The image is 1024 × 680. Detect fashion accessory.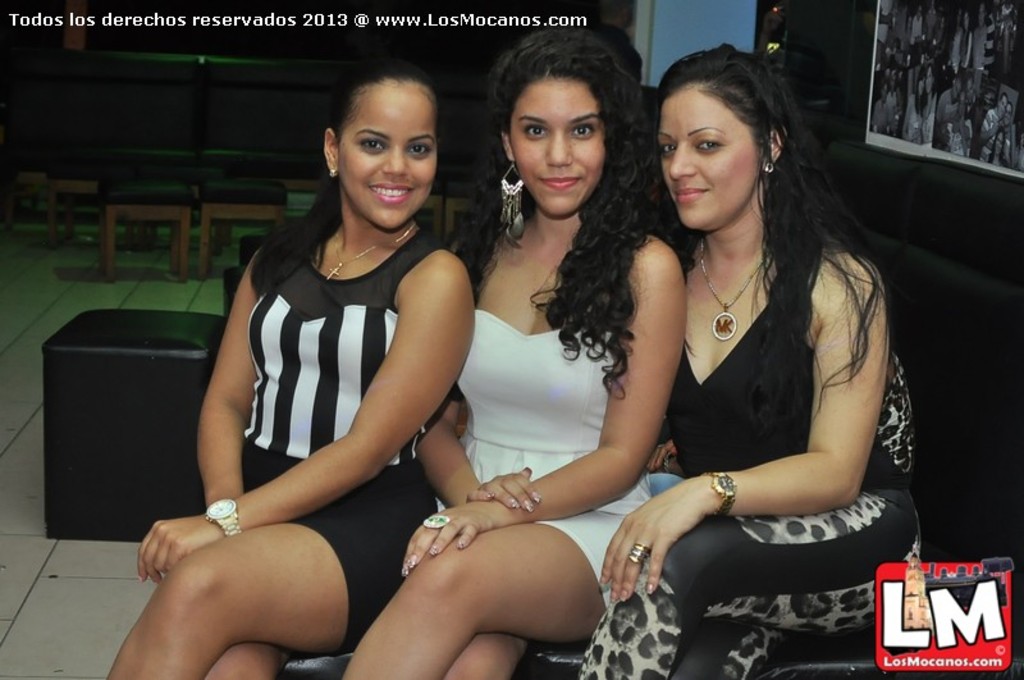
Detection: 707:469:736:512.
